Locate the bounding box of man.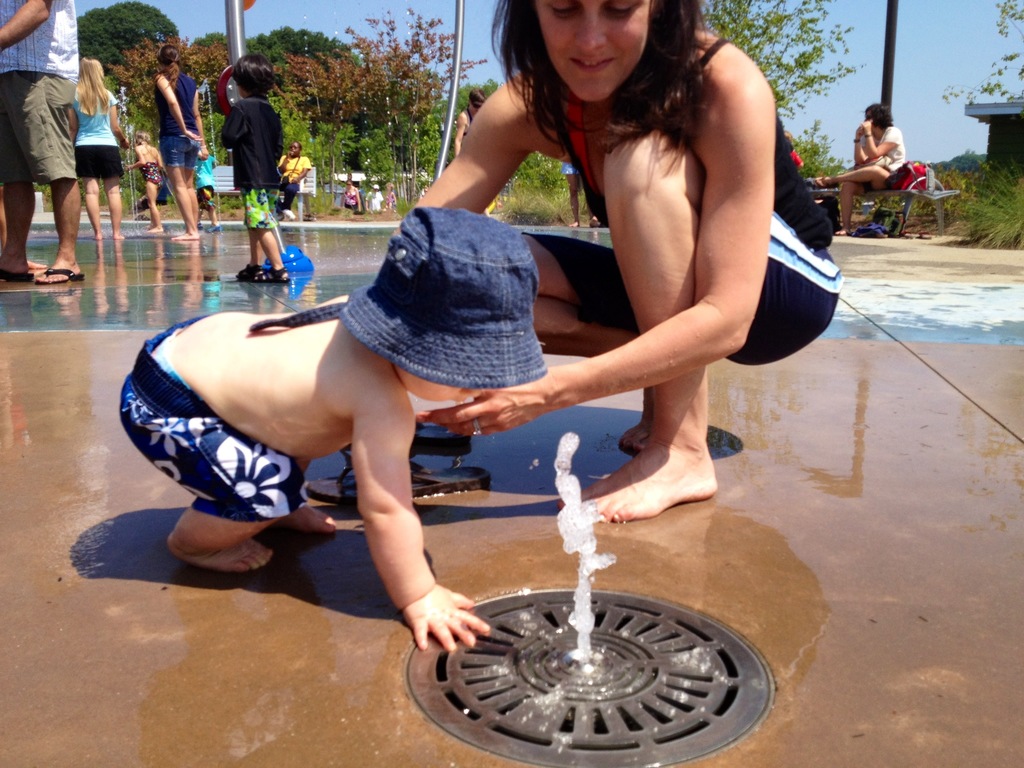
Bounding box: <box>279,140,314,223</box>.
